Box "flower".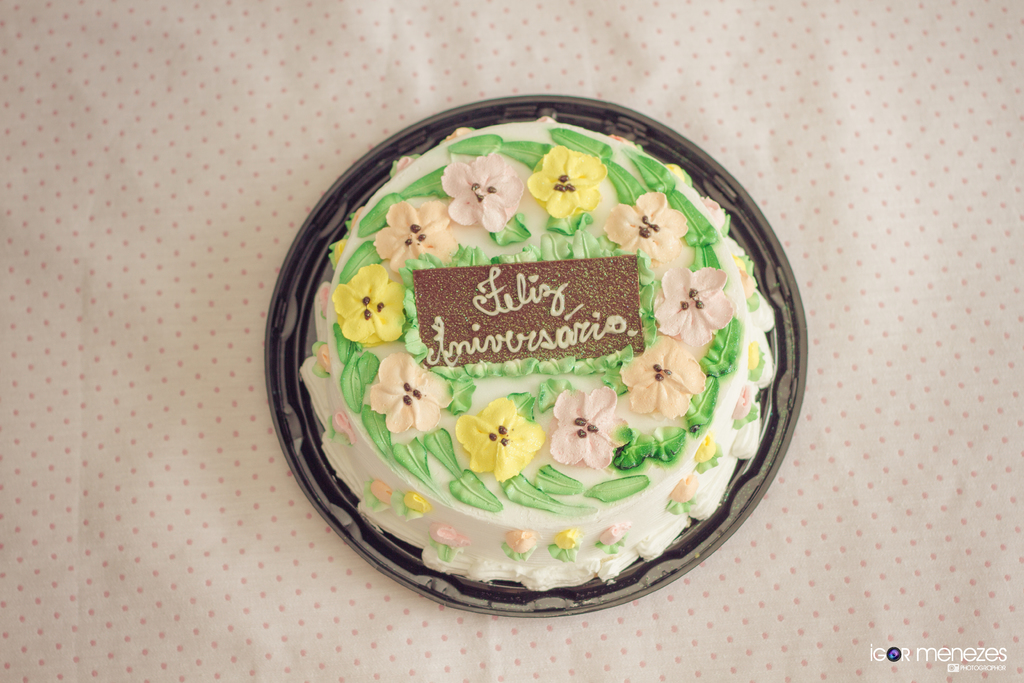
(519, 142, 607, 216).
